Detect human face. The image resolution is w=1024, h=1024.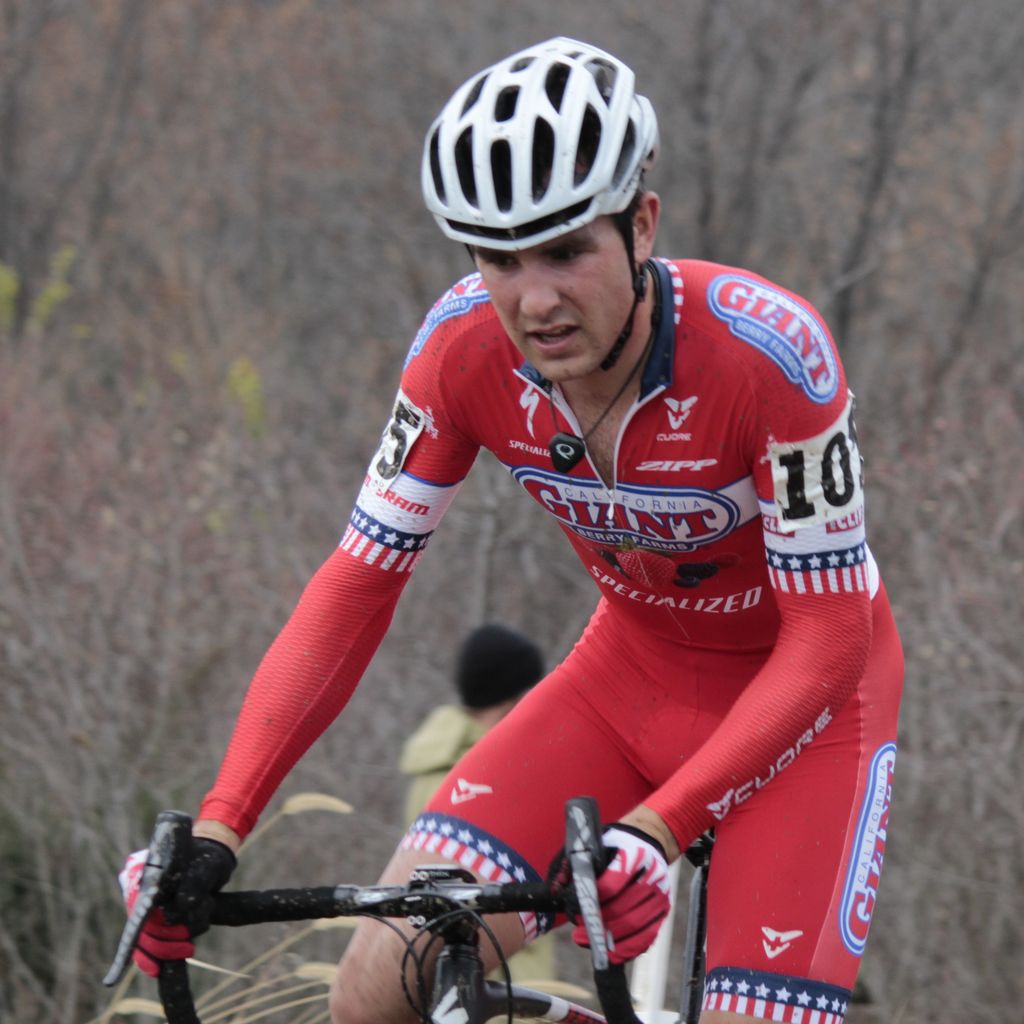
<region>471, 225, 641, 385</region>.
